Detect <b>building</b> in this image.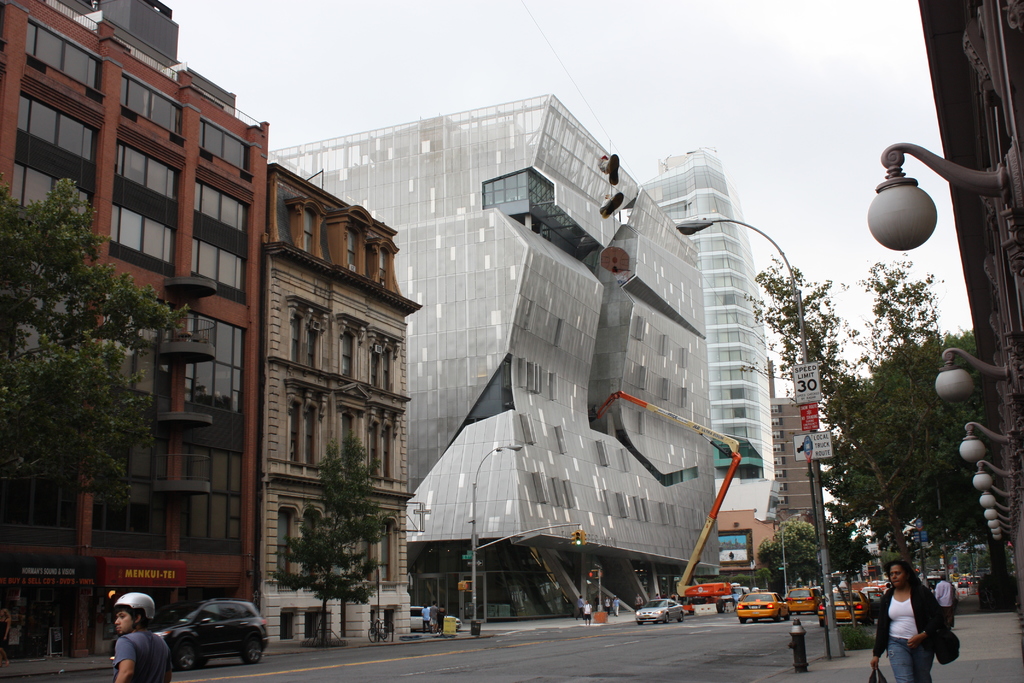
Detection: 633:140:780:593.
